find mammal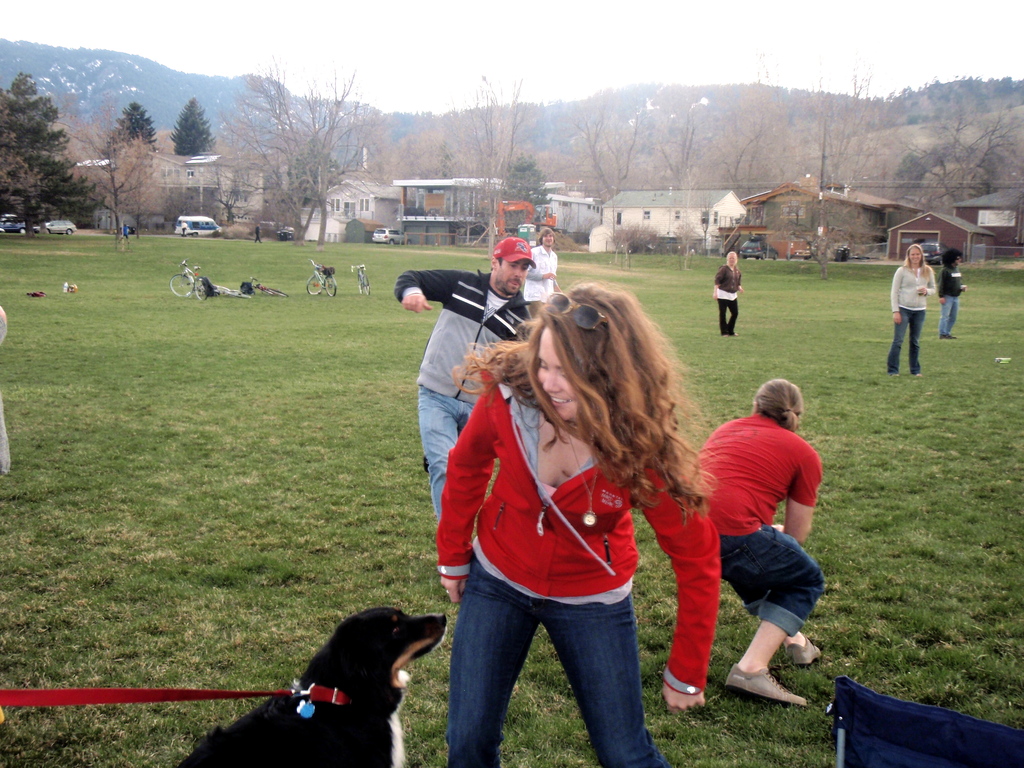
122, 222, 129, 243
